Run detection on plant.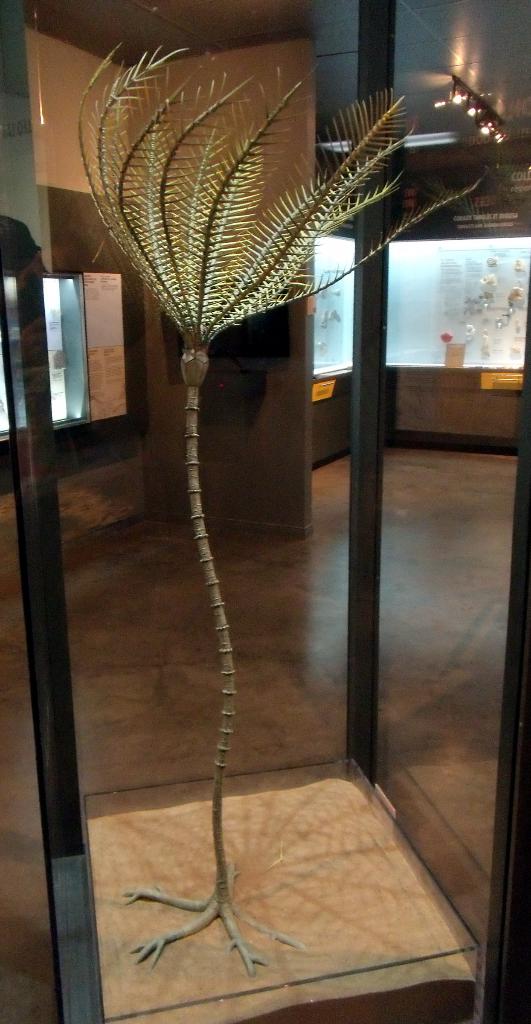
Result: region(76, 40, 485, 976).
